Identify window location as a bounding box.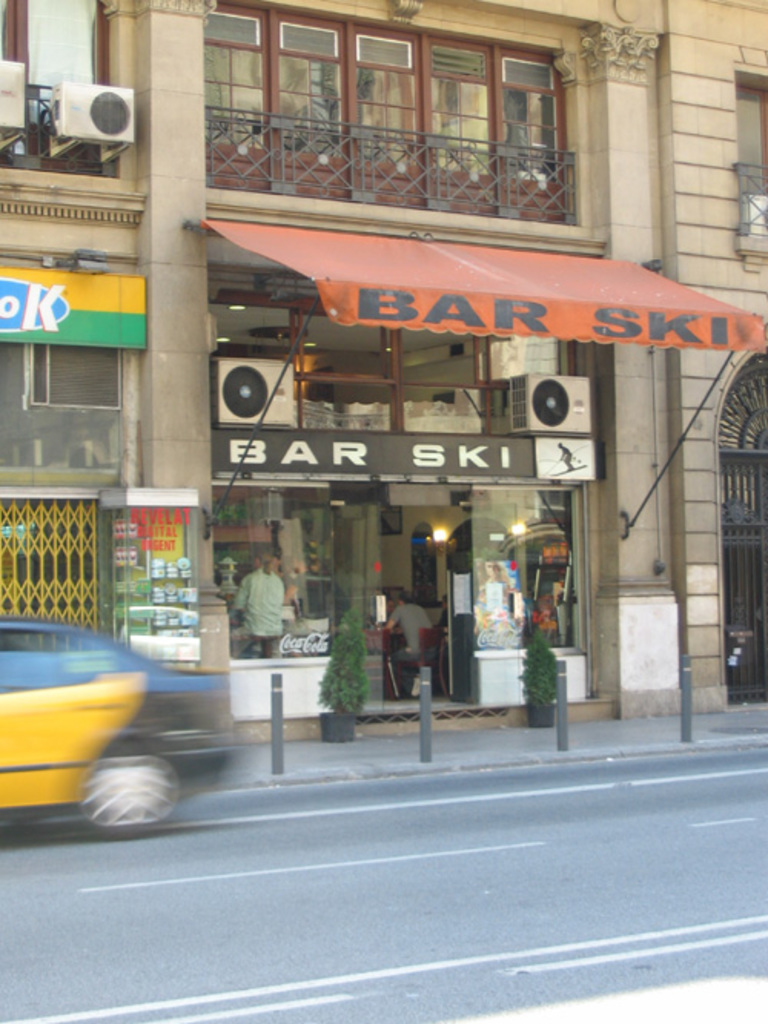
734:71:766:247.
